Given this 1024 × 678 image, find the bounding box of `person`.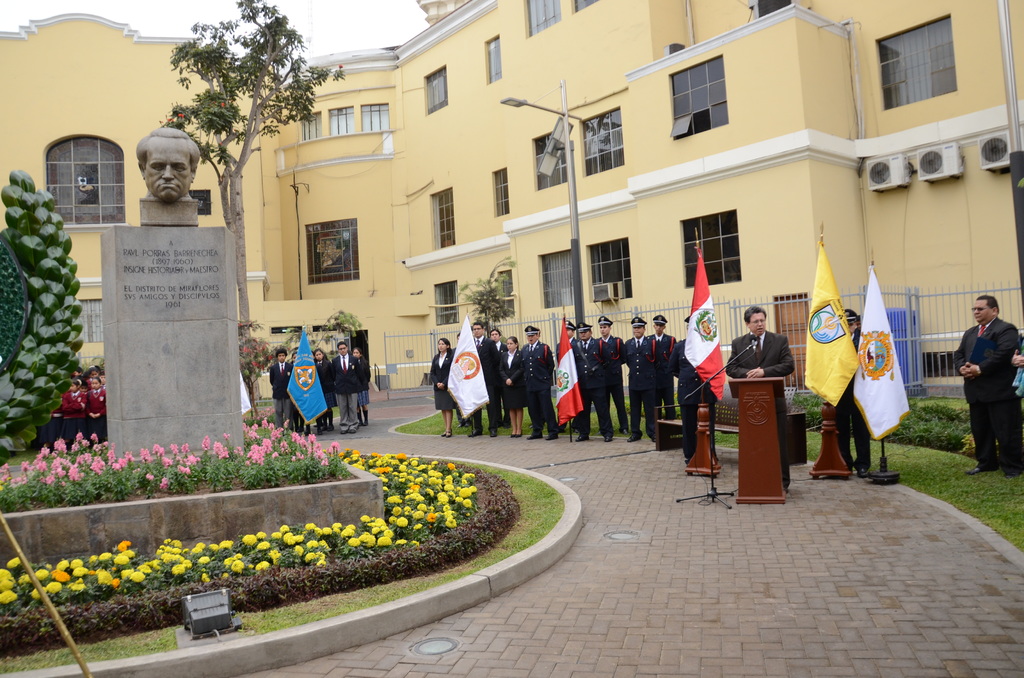
(left=834, top=301, right=870, bottom=478).
